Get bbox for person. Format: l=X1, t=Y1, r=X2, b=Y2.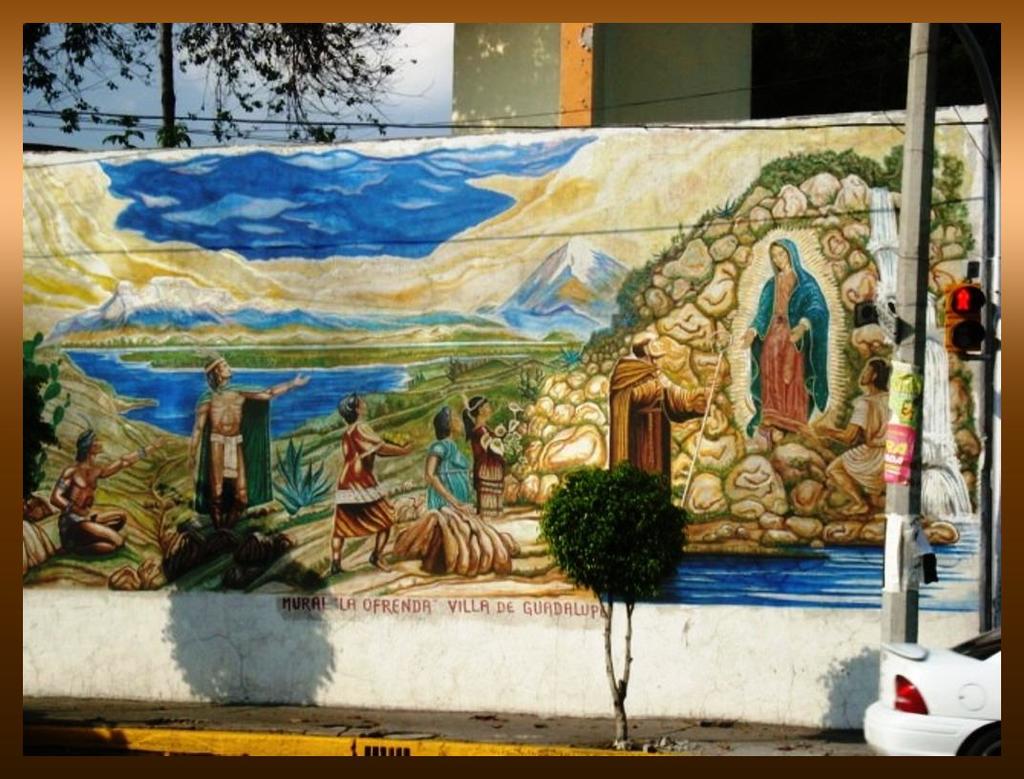
l=805, t=357, r=890, b=521.
